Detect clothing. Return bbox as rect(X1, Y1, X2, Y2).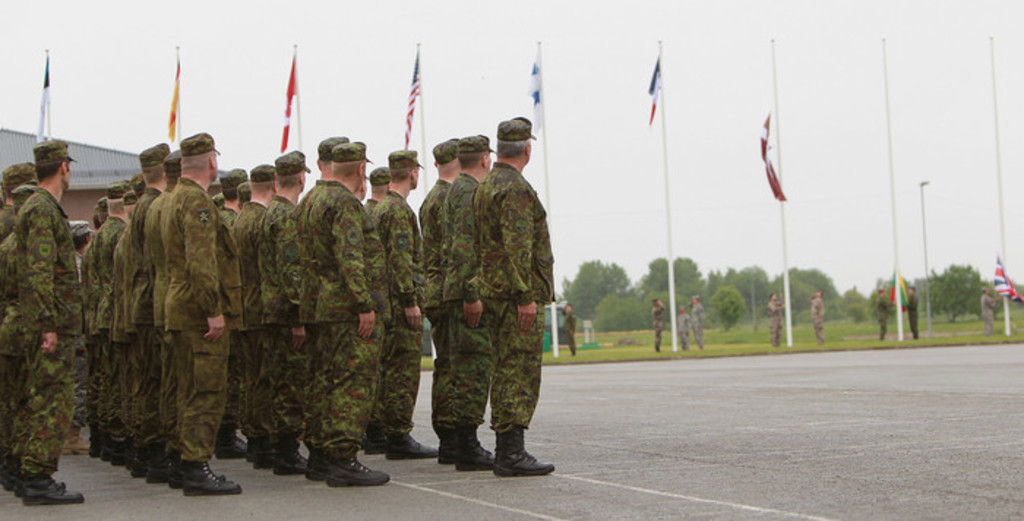
rect(807, 297, 824, 353).
